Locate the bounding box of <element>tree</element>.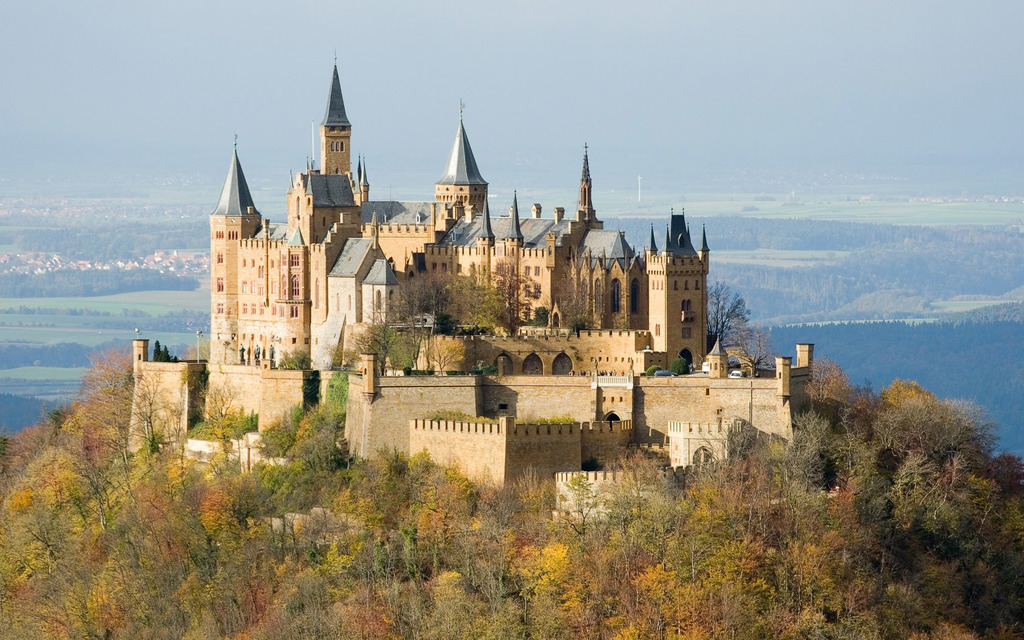
Bounding box: bbox=[280, 351, 310, 372].
